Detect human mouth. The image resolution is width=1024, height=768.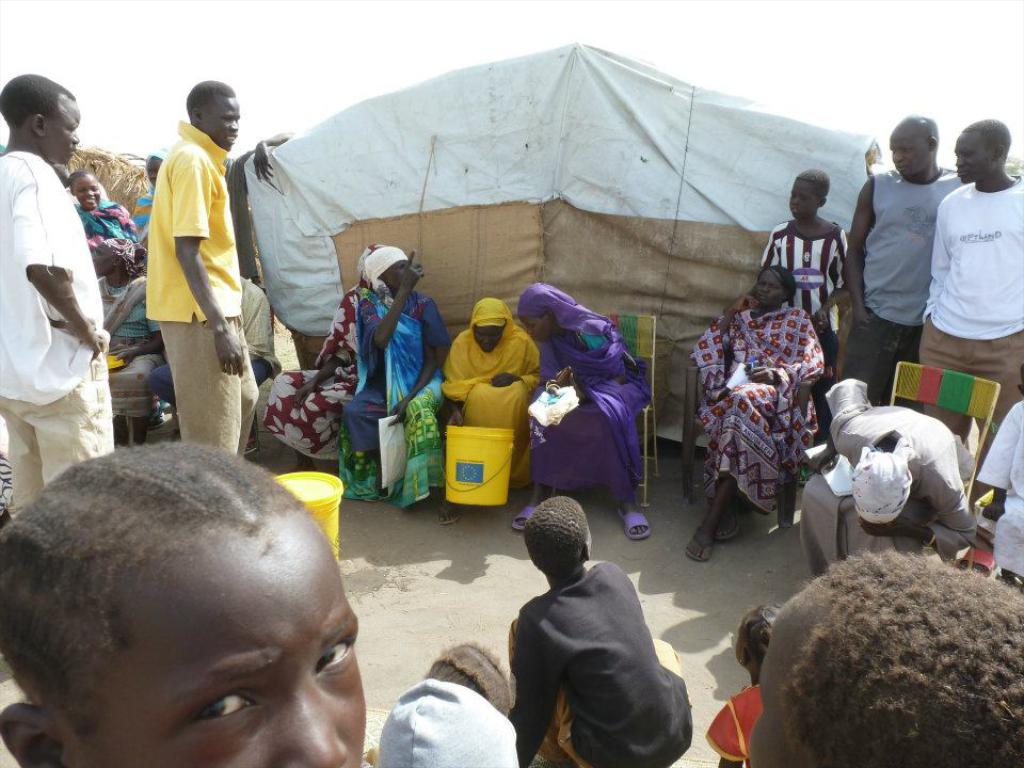
<bbox>896, 166, 905, 172</bbox>.
